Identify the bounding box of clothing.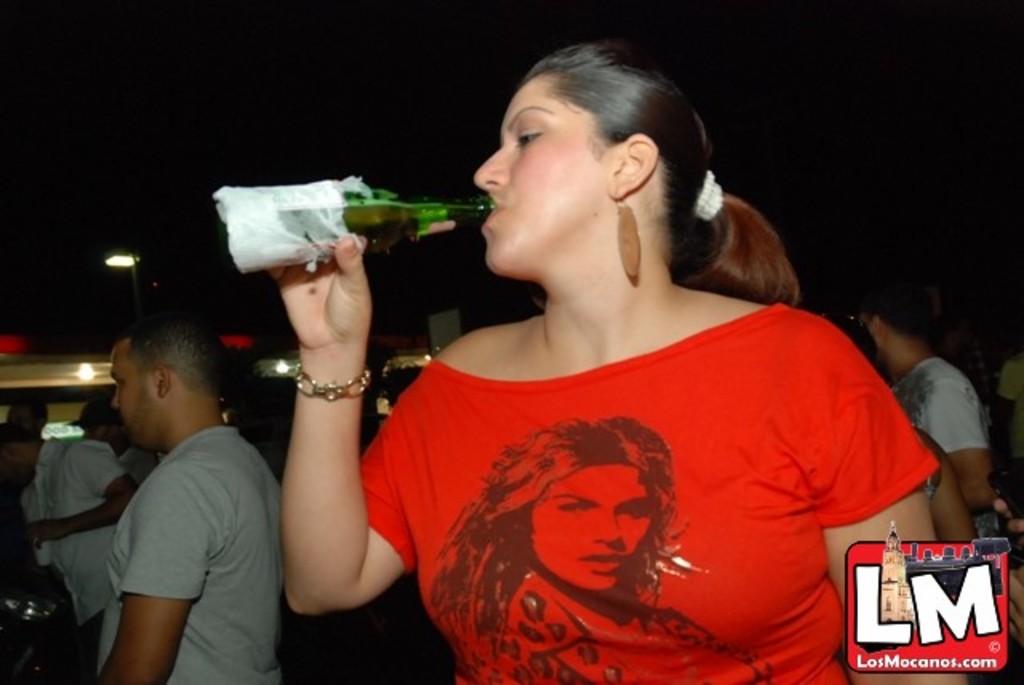
locate(117, 439, 158, 490).
